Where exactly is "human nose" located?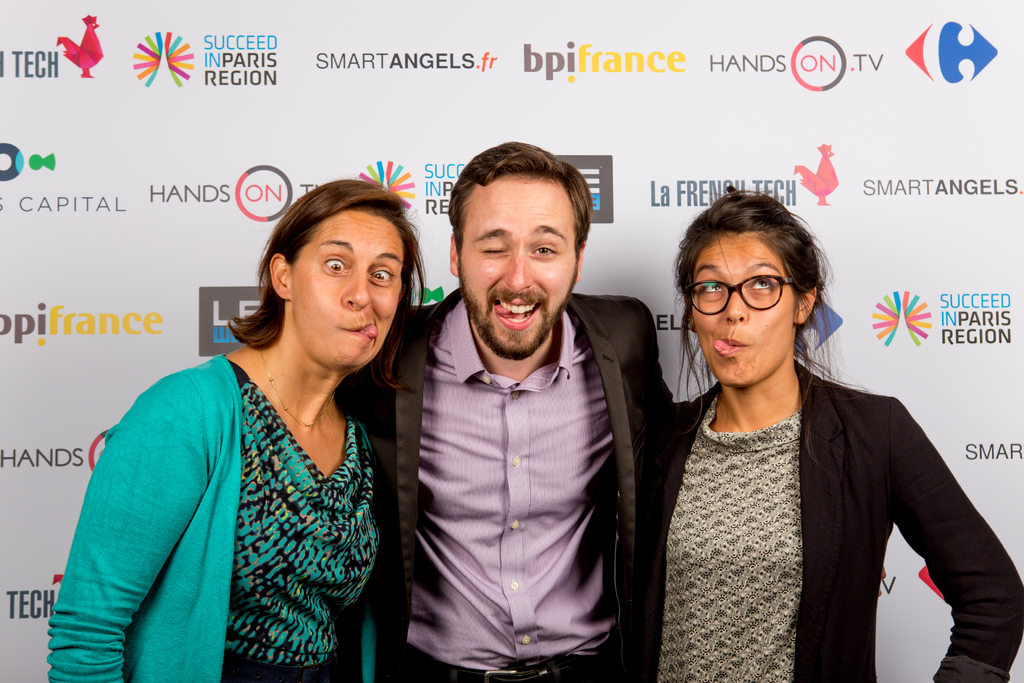
Its bounding box is detection(340, 267, 372, 312).
